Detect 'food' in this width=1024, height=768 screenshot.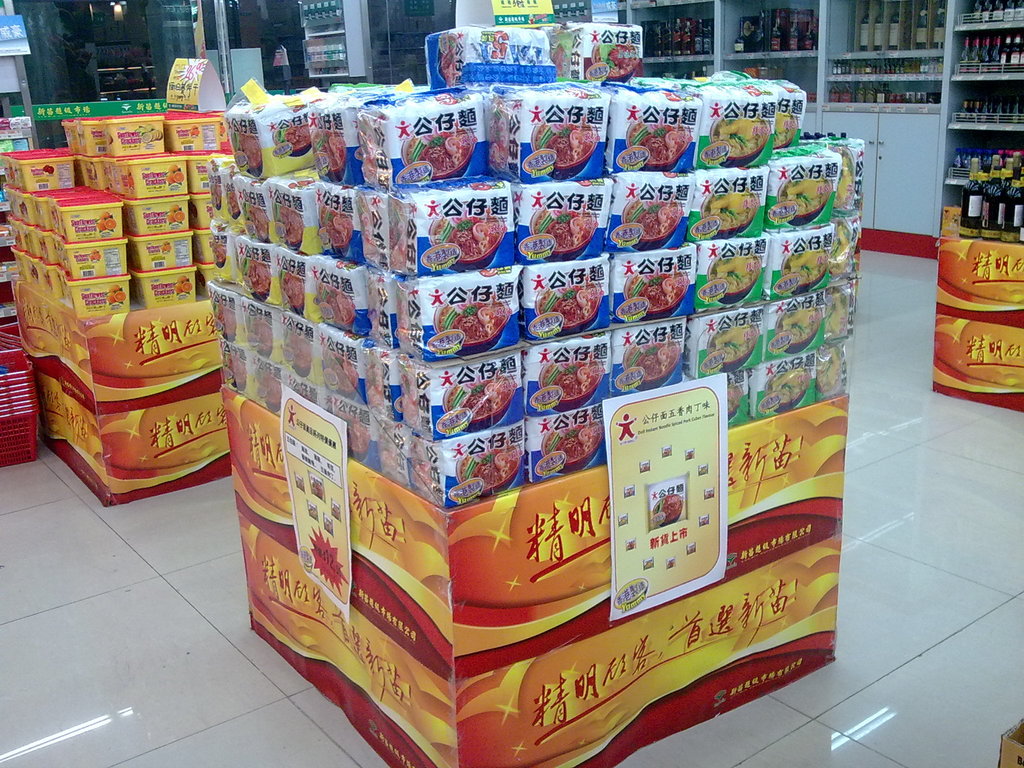
Detection: rect(829, 222, 853, 279).
